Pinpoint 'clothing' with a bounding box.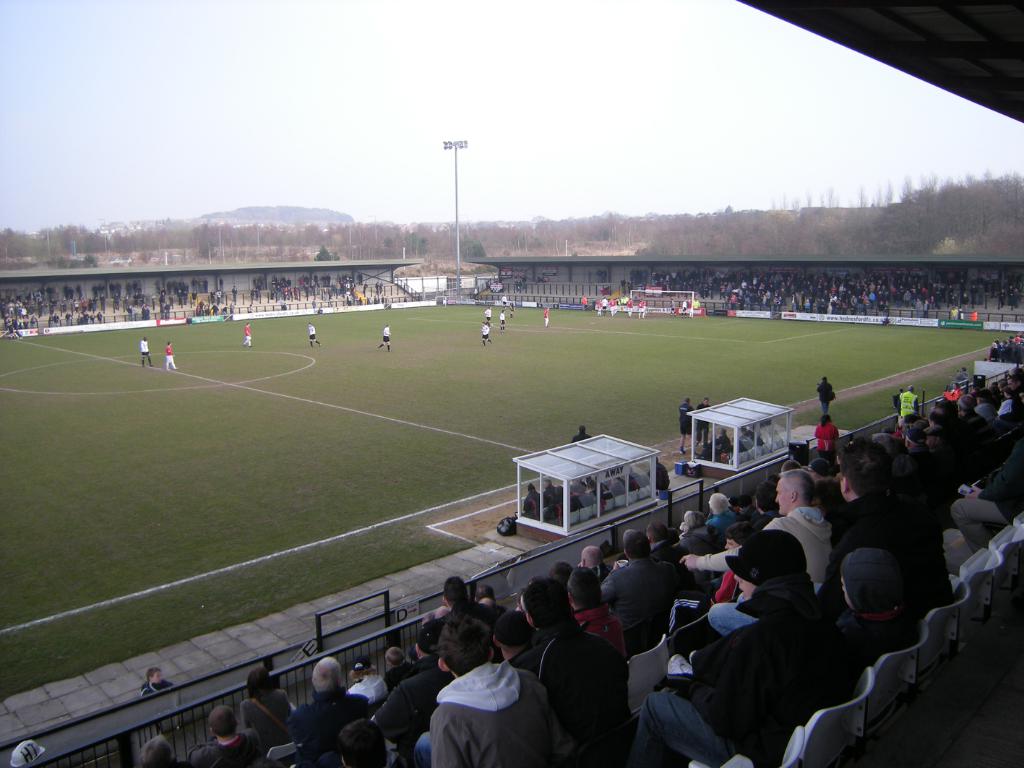
{"x1": 380, "y1": 327, "x2": 392, "y2": 350}.
